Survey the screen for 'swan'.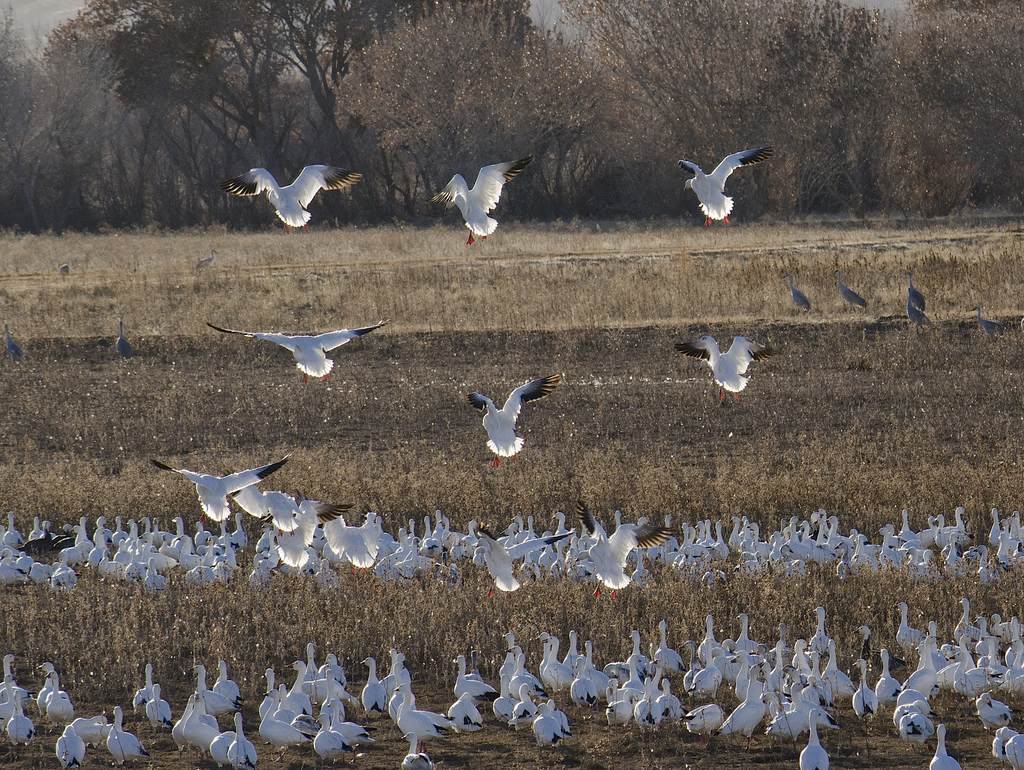
Survey found: 506:644:548:703.
